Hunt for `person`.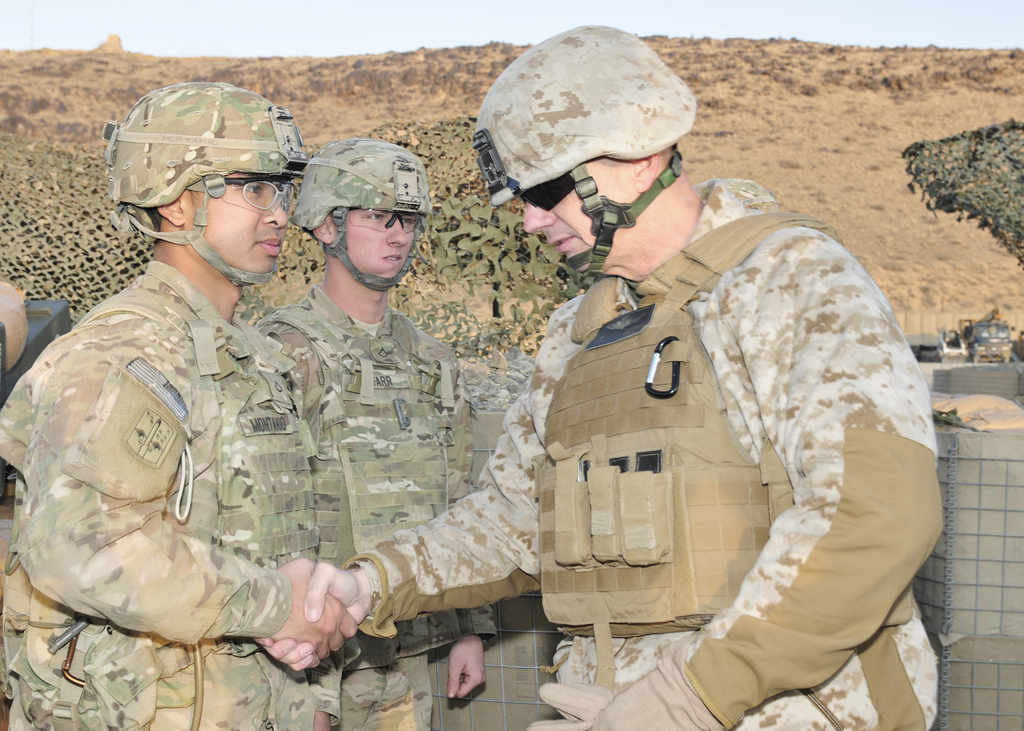
Hunted down at x1=266, y1=23, x2=941, y2=730.
